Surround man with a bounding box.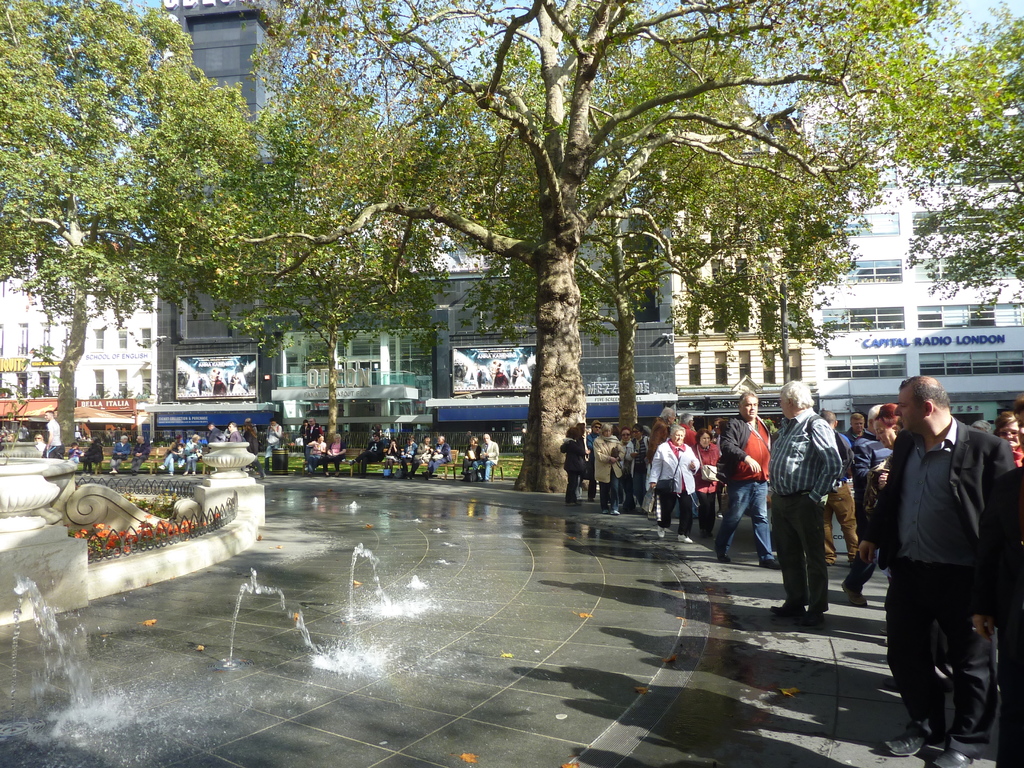
l=226, t=420, r=242, b=443.
